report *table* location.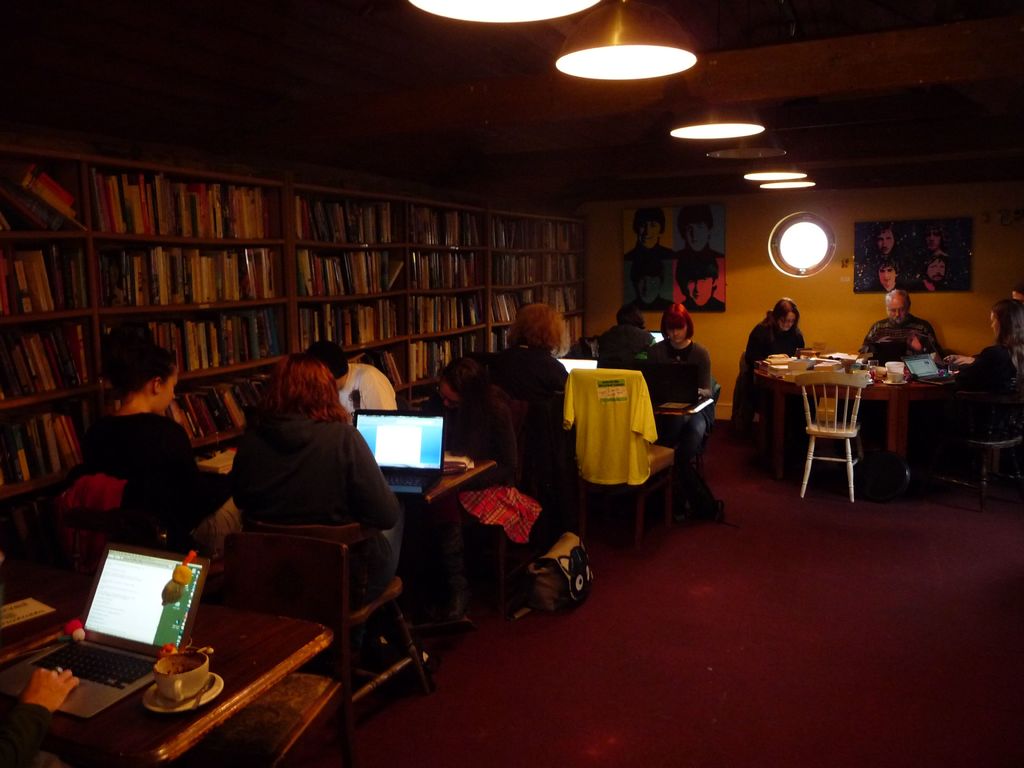
Report: region(758, 348, 945, 505).
